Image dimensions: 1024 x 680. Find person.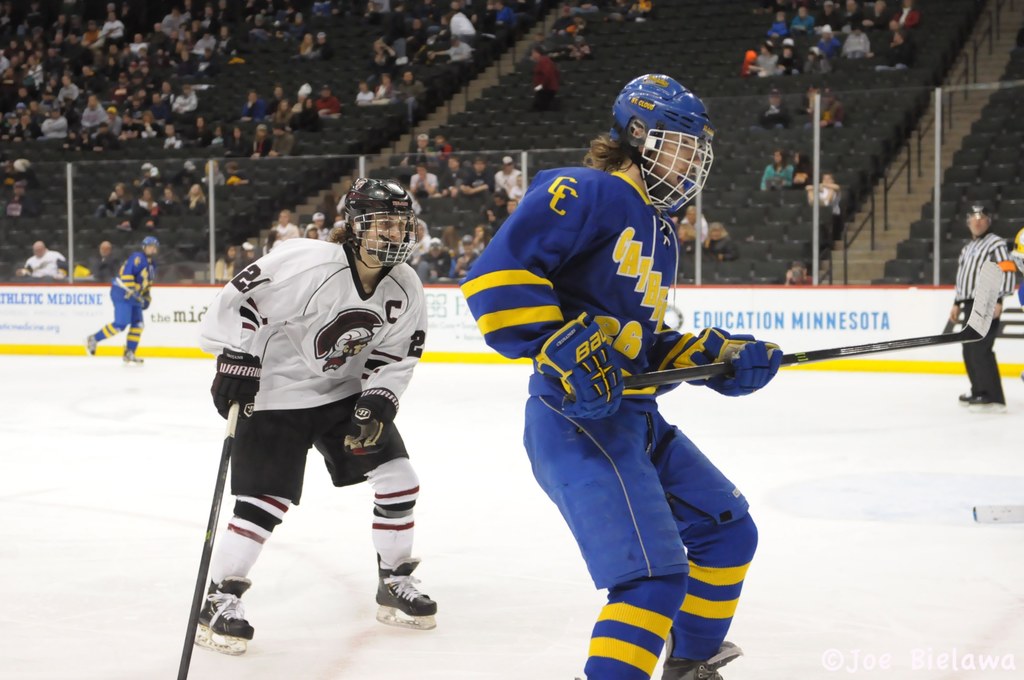
<box>353,79,373,108</box>.
